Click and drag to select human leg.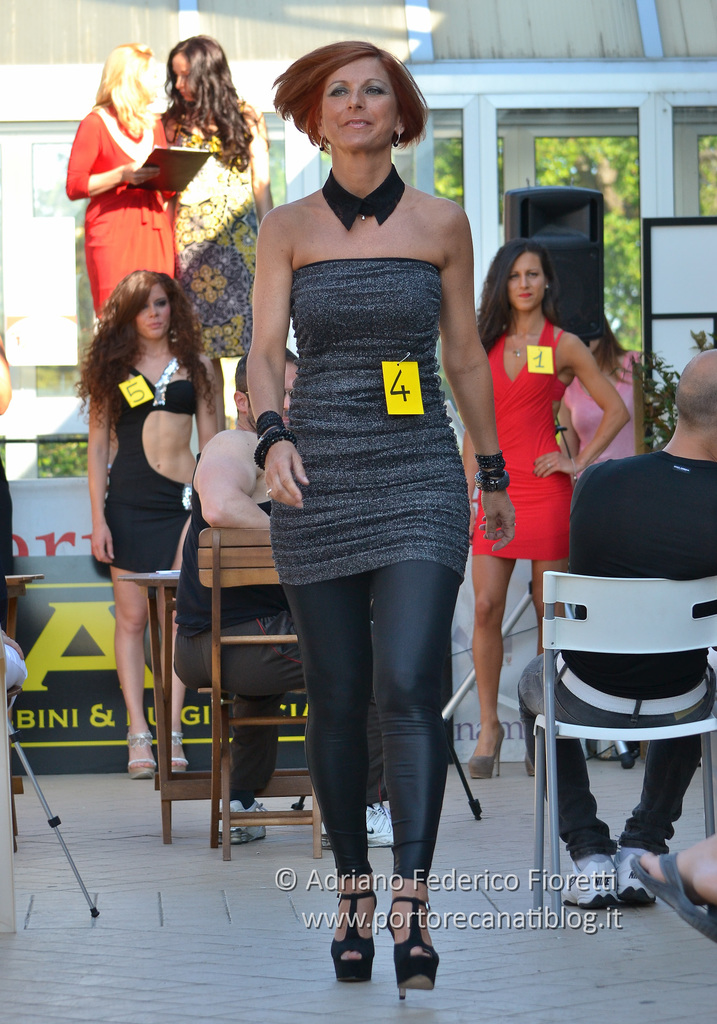
Selection: rect(167, 596, 184, 774).
